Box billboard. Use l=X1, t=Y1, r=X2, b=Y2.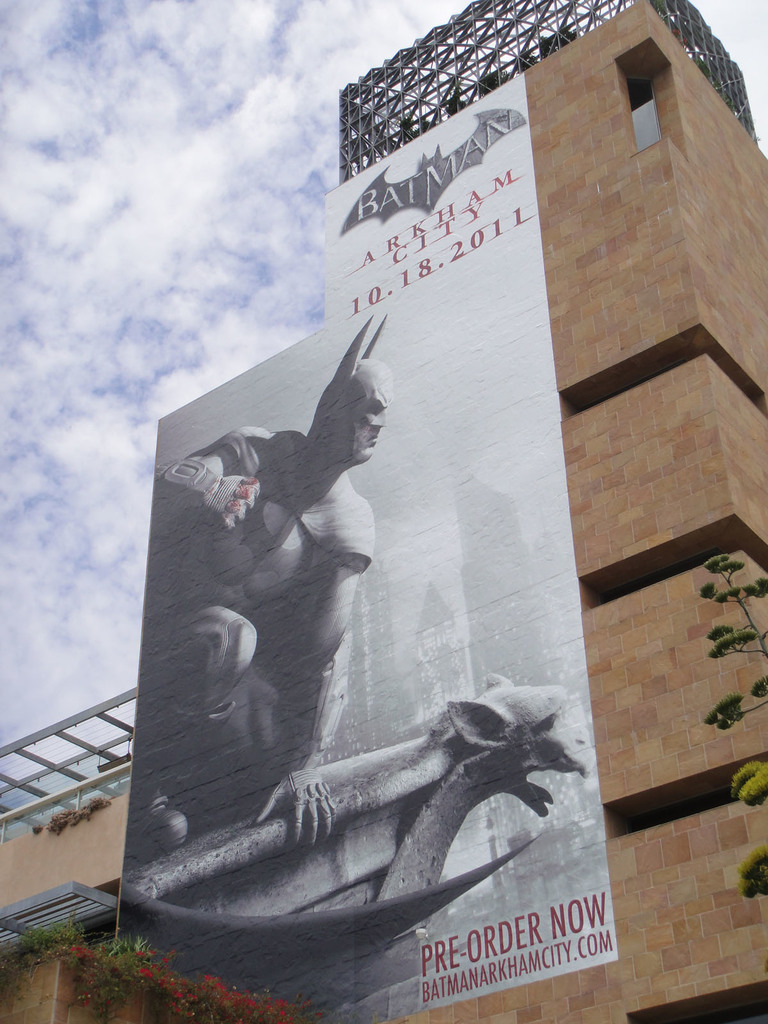
l=120, t=115, r=677, b=973.
